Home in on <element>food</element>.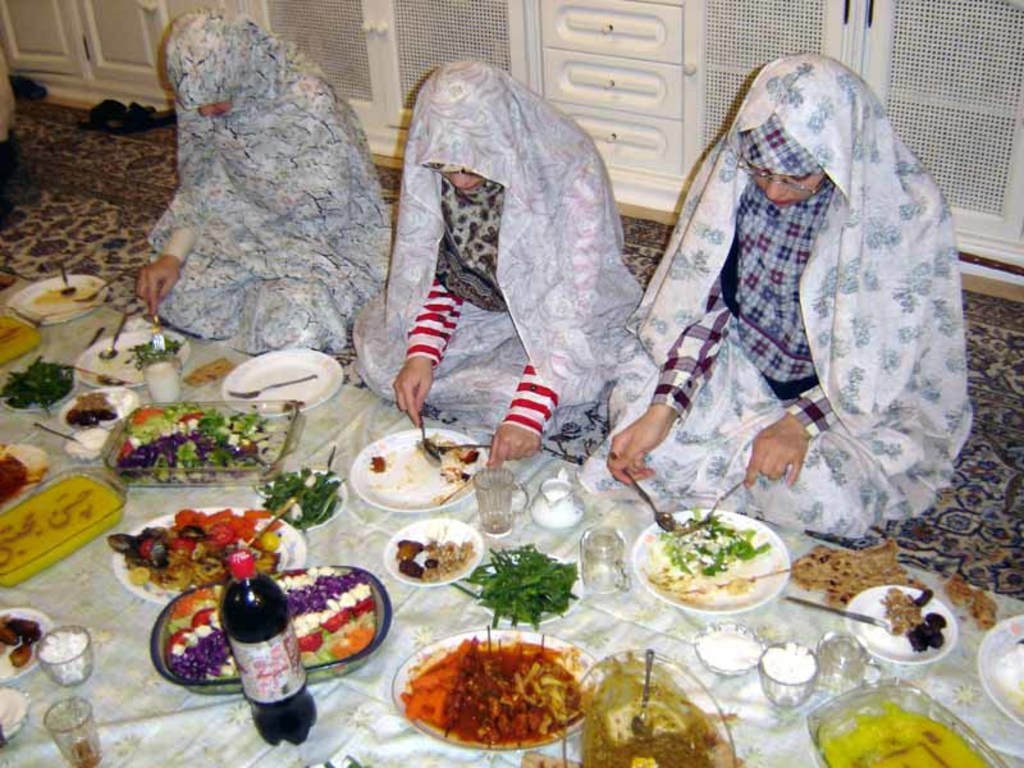
Homed in at (left=367, top=453, right=388, bottom=477).
